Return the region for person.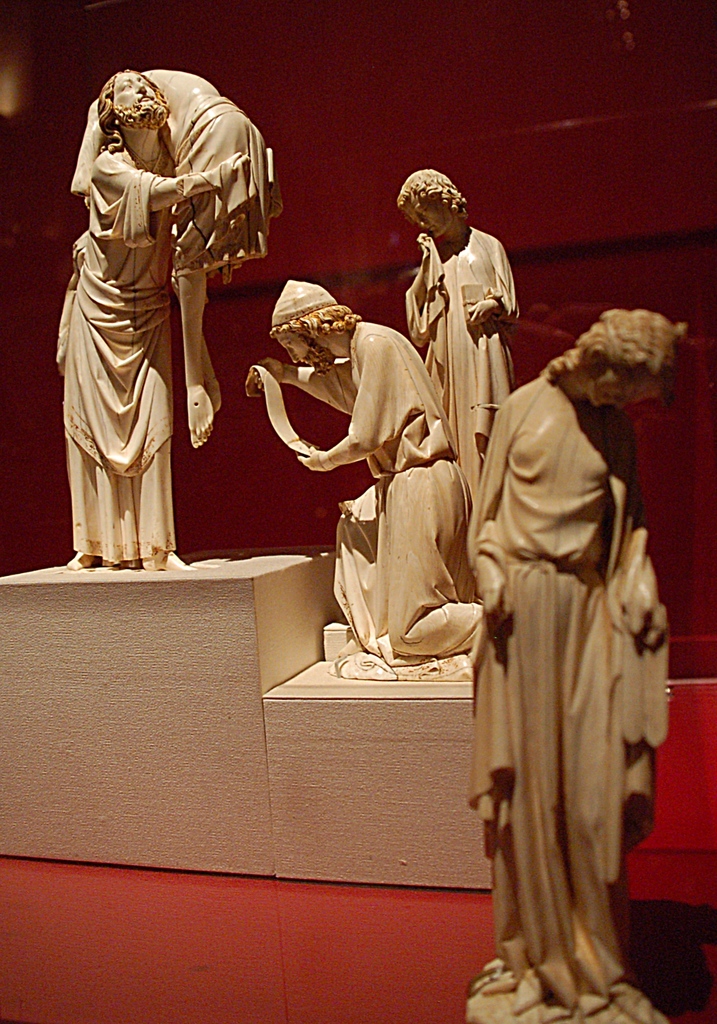
l=239, t=278, r=487, b=690.
